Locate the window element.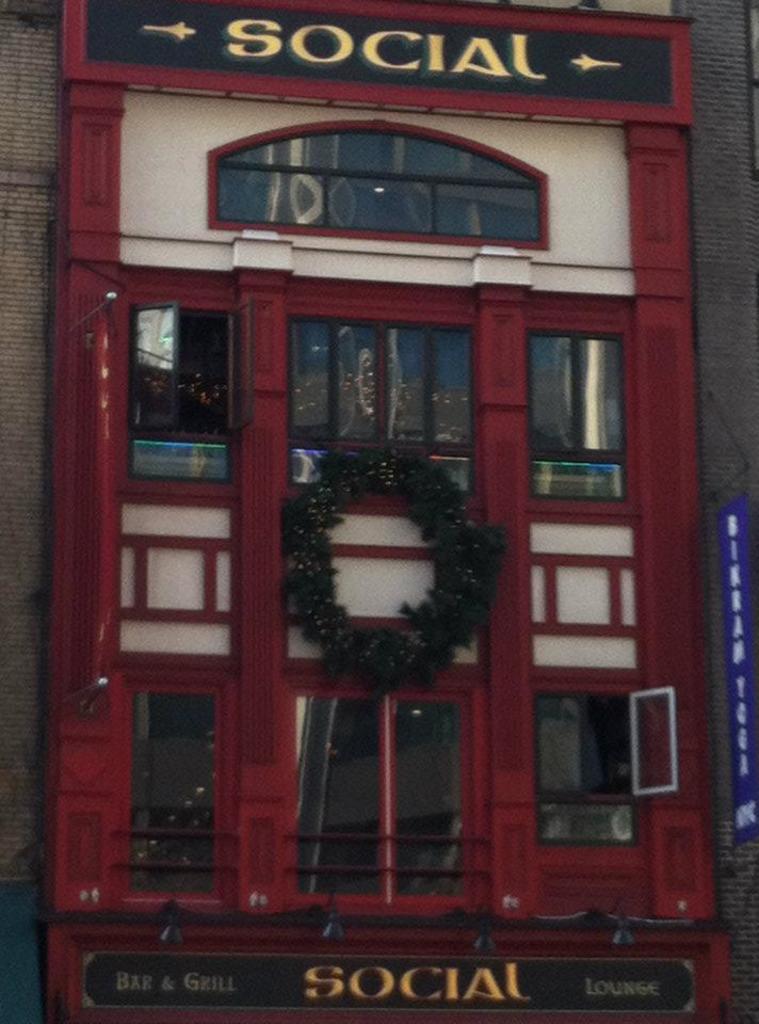
Element bbox: 289:306:475:489.
